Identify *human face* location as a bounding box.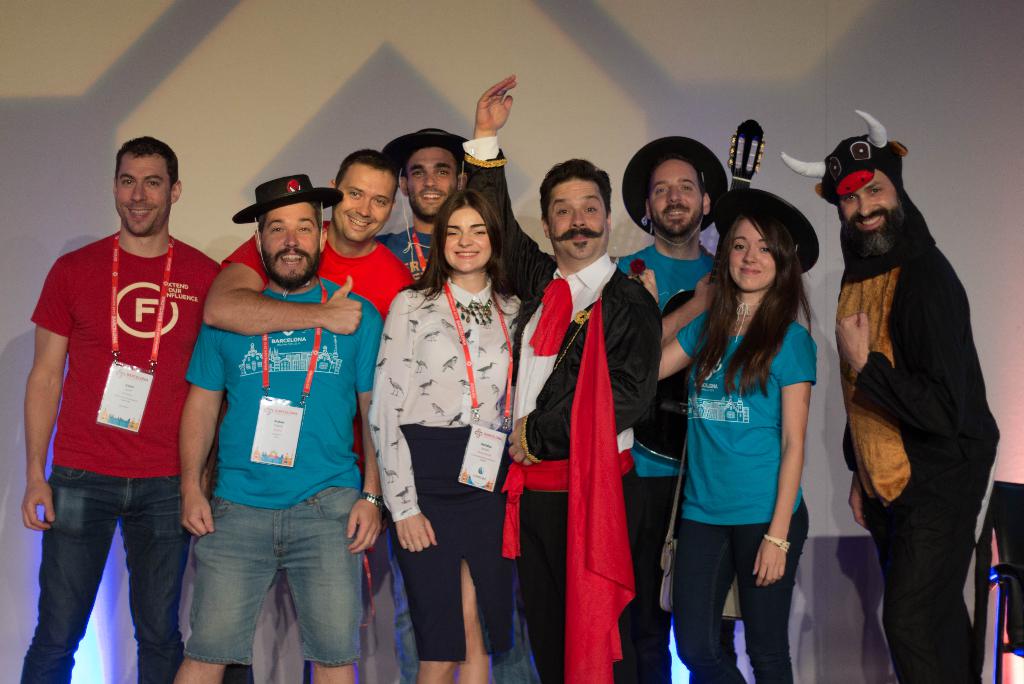
{"x1": 335, "y1": 165, "x2": 394, "y2": 239}.
